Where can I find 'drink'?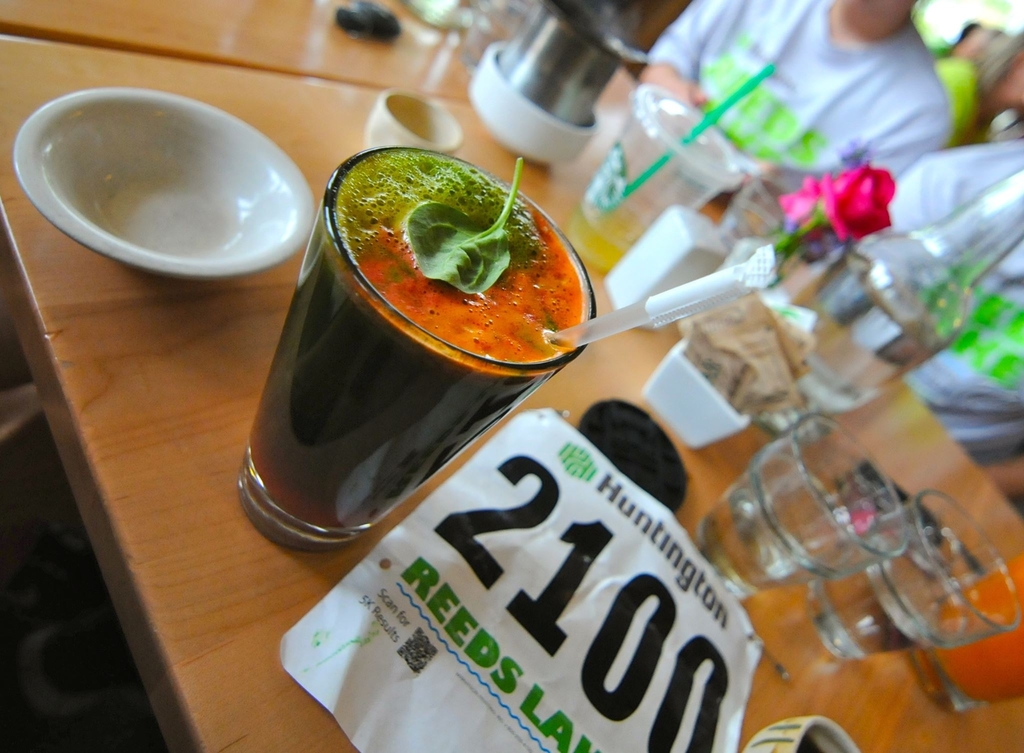
You can find it at (244, 133, 574, 561).
